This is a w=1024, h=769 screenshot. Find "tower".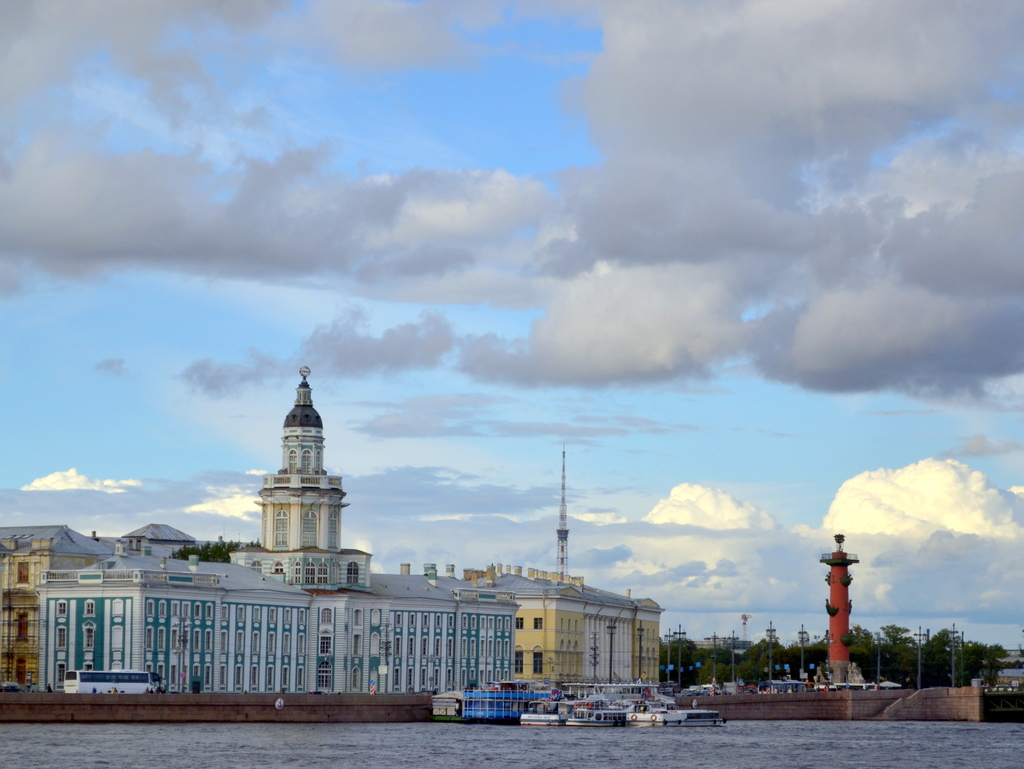
Bounding box: select_region(820, 531, 861, 684).
